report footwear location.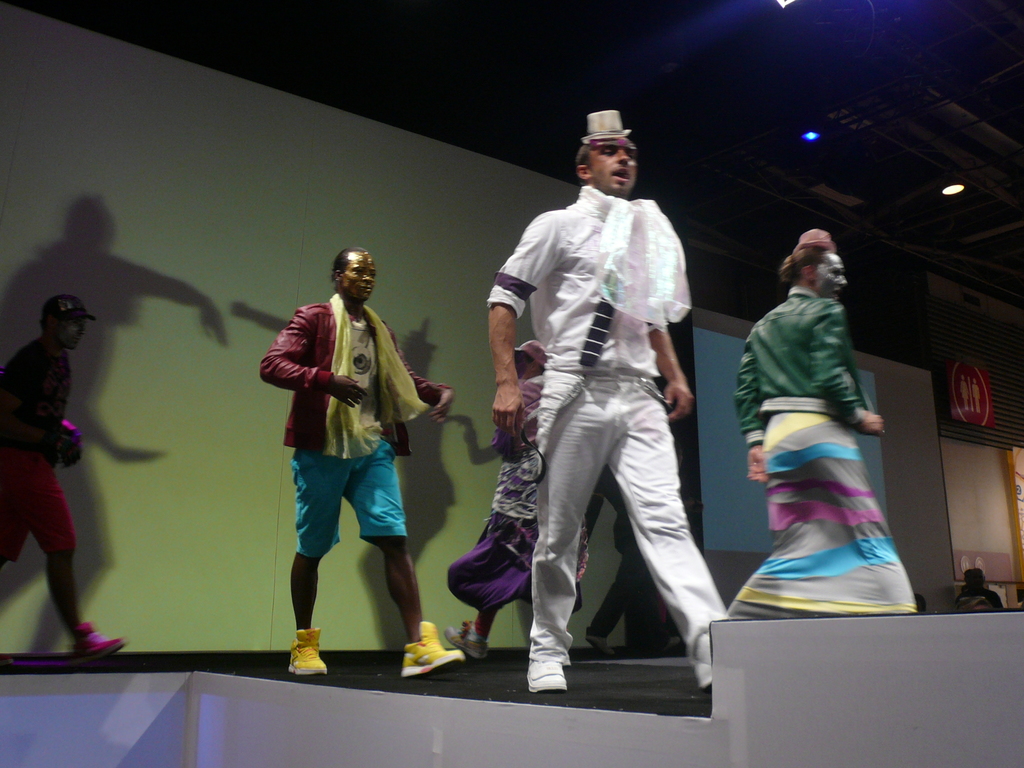
Report: Rect(401, 621, 467, 677).
